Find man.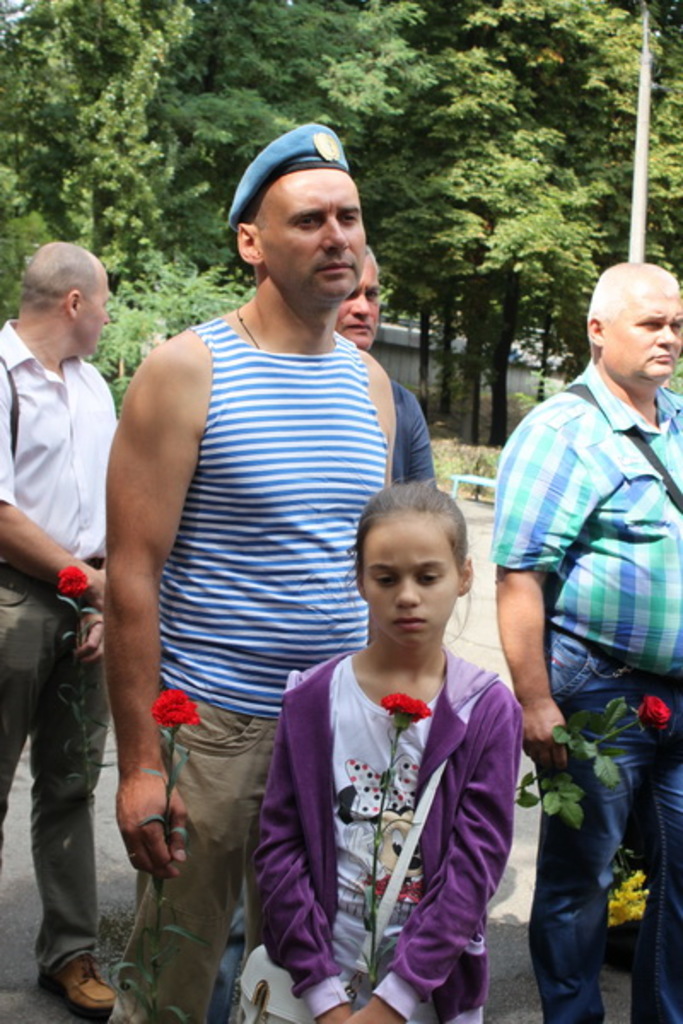
region(0, 246, 121, 1022).
